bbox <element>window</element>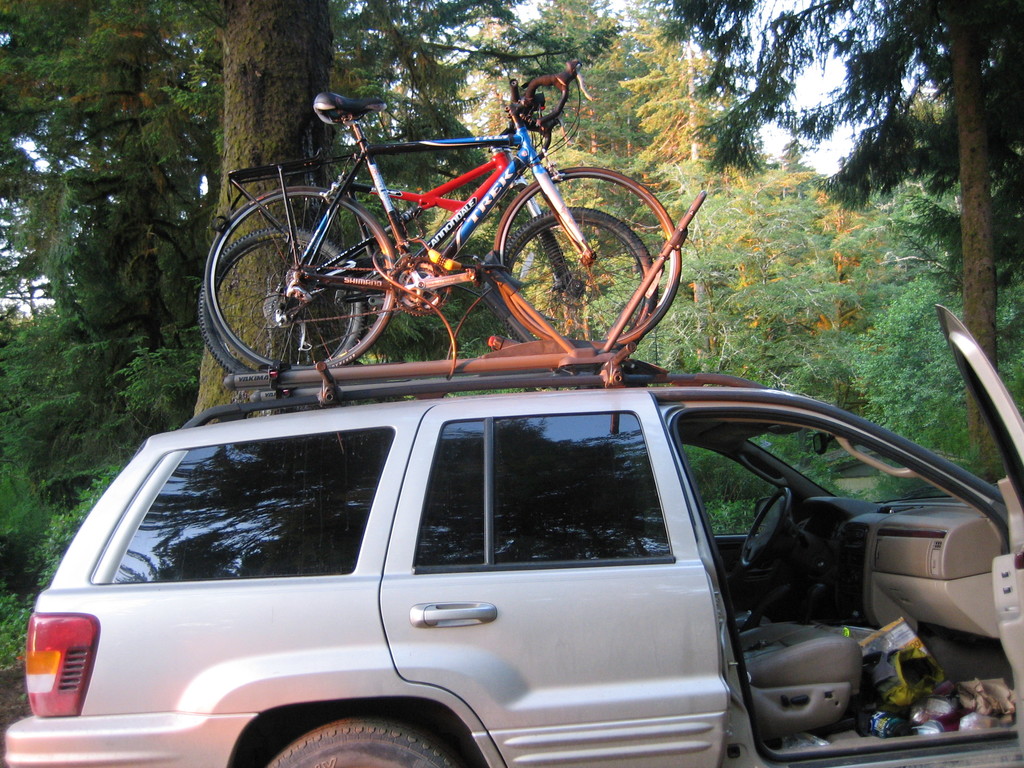
[411,412,672,570]
